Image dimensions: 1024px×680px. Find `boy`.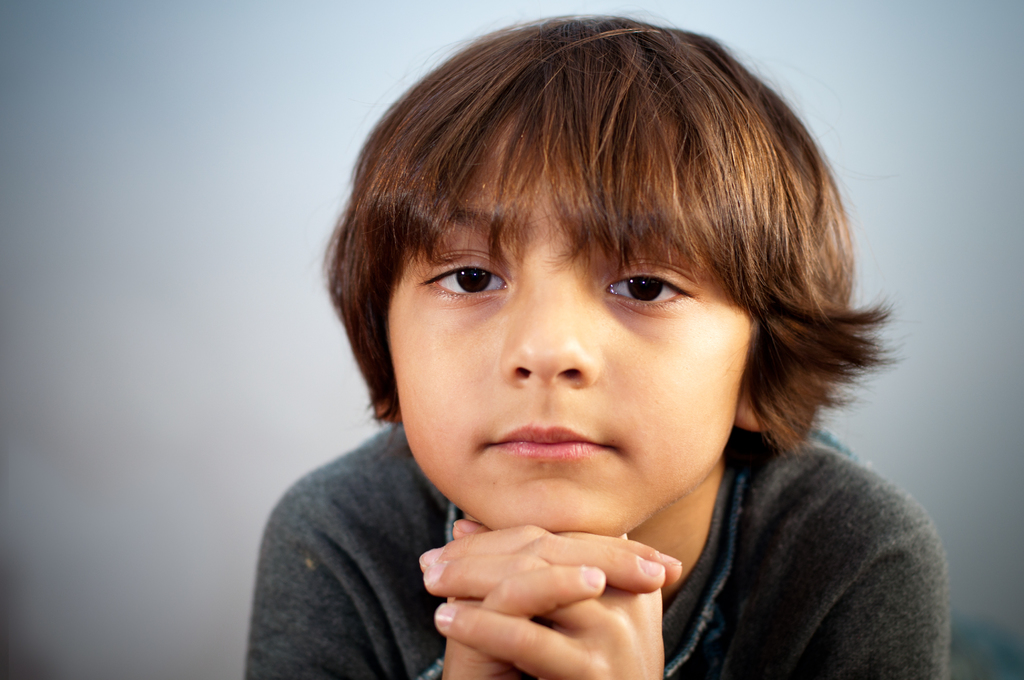
region(240, 16, 944, 679).
